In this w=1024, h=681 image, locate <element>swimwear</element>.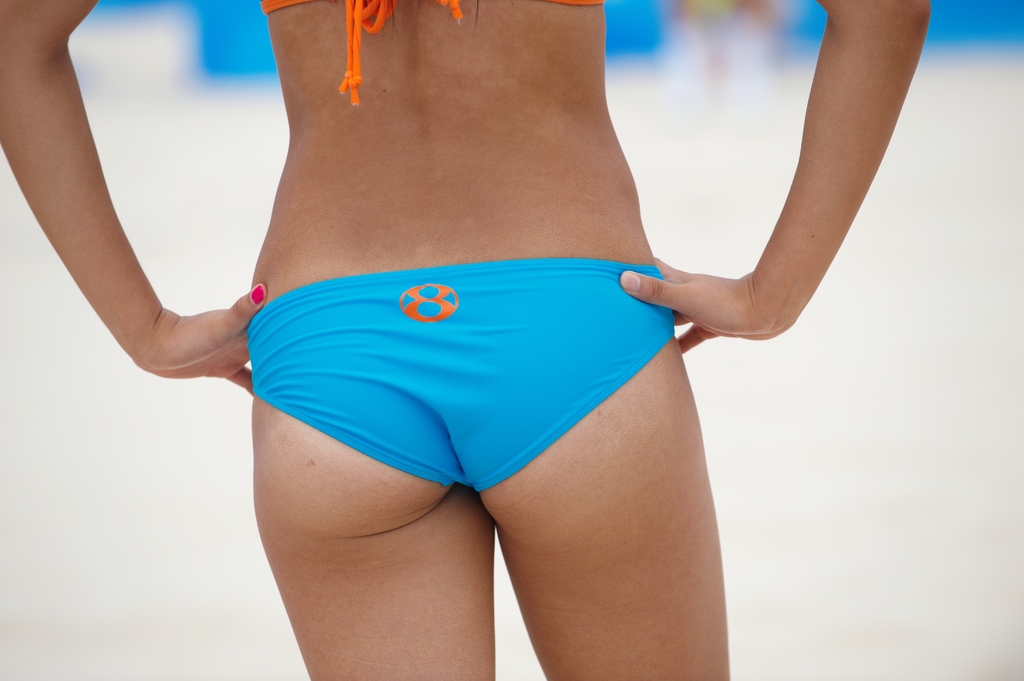
Bounding box: {"left": 245, "top": 280, "right": 671, "bottom": 491}.
